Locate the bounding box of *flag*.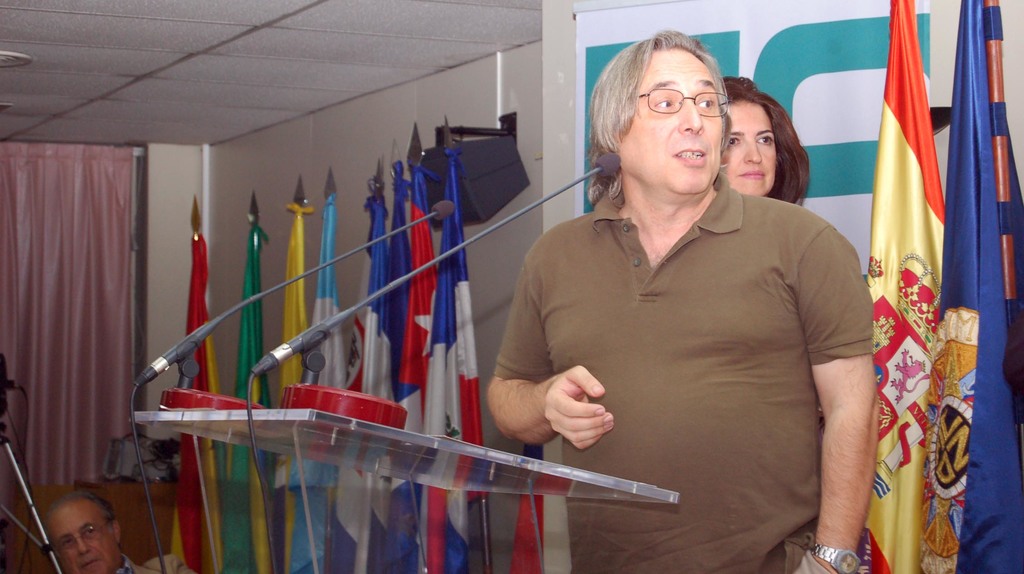
Bounding box: rect(852, 4, 953, 454).
